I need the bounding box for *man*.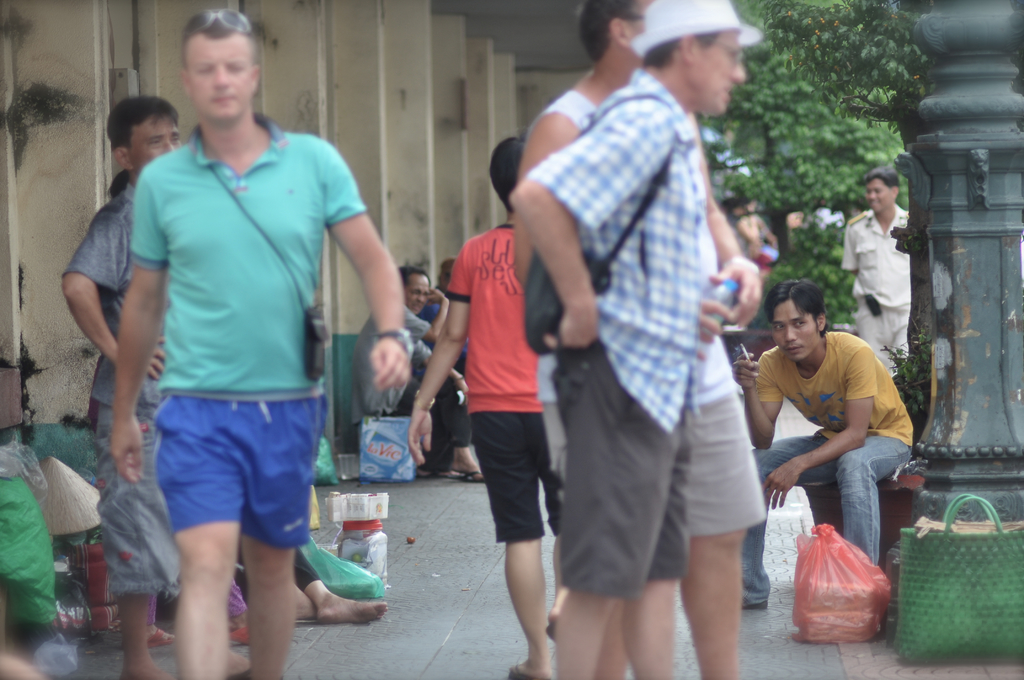
Here it is: [left=507, top=0, right=776, bottom=674].
